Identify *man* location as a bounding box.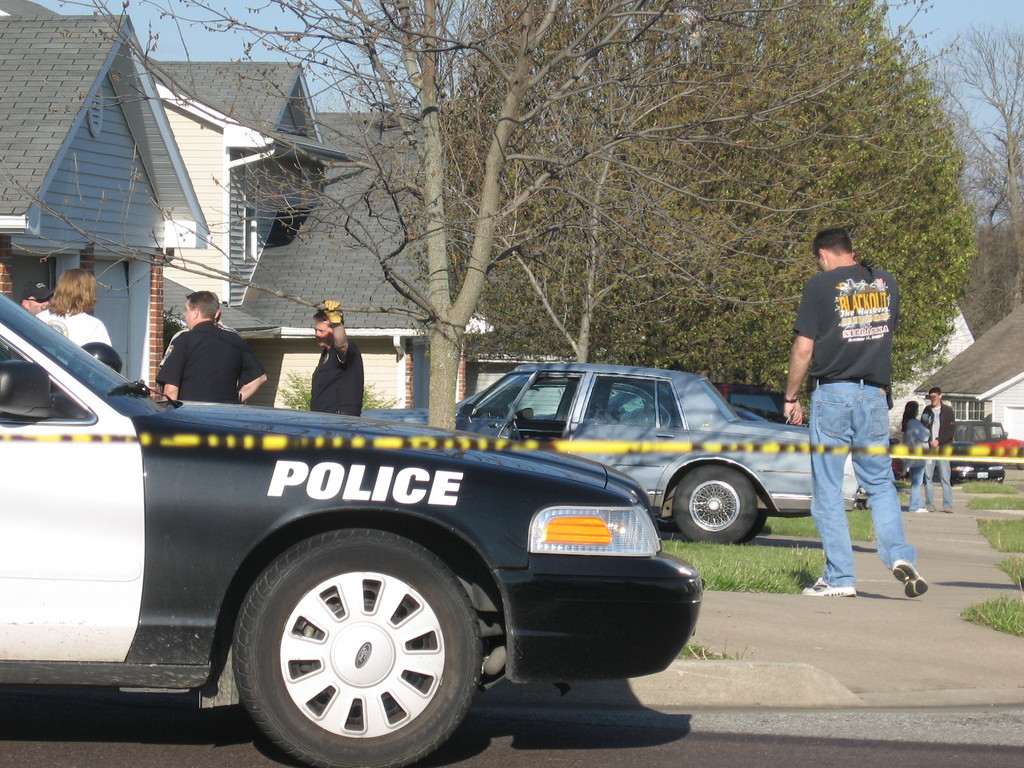
(x1=781, y1=226, x2=936, y2=600).
